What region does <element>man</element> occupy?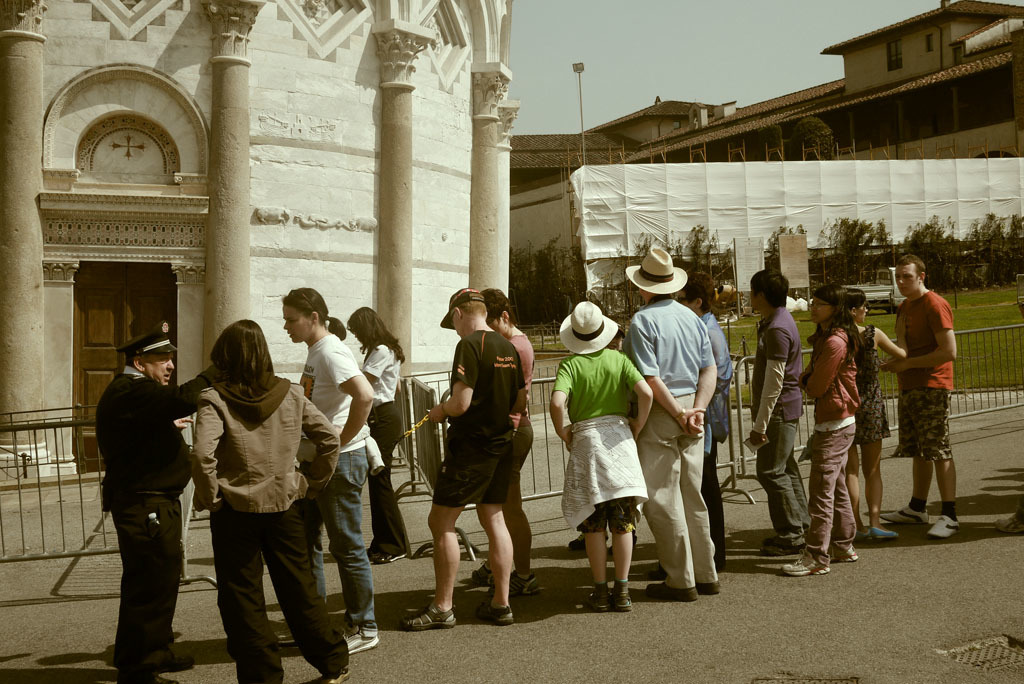
l=619, t=240, r=720, b=597.
